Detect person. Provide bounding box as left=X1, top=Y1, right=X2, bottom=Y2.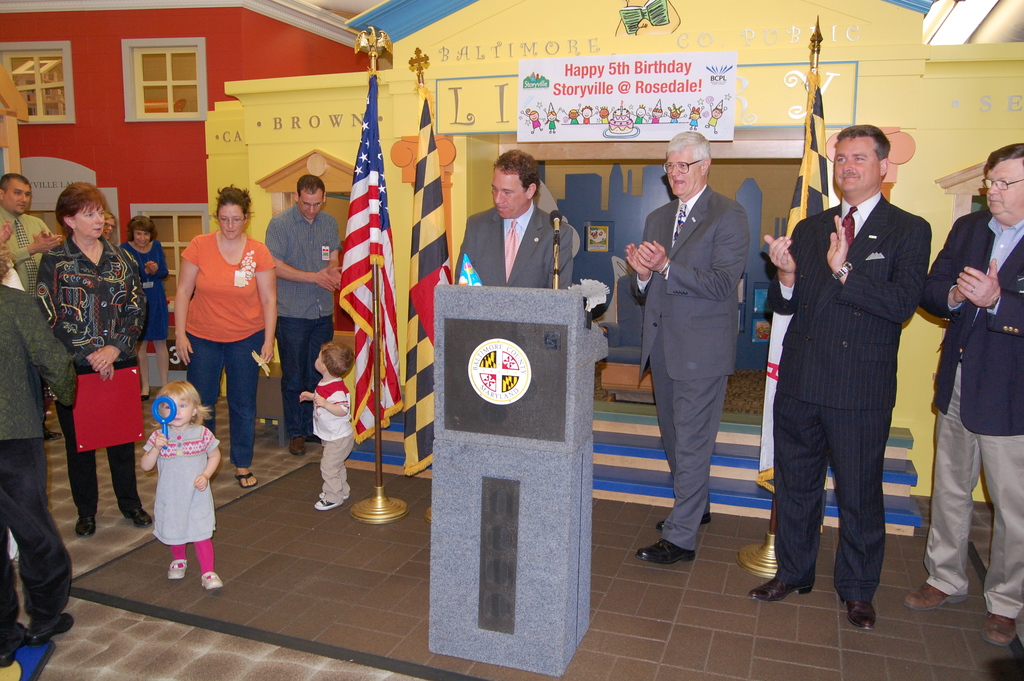
left=173, top=183, right=279, bottom=491.
